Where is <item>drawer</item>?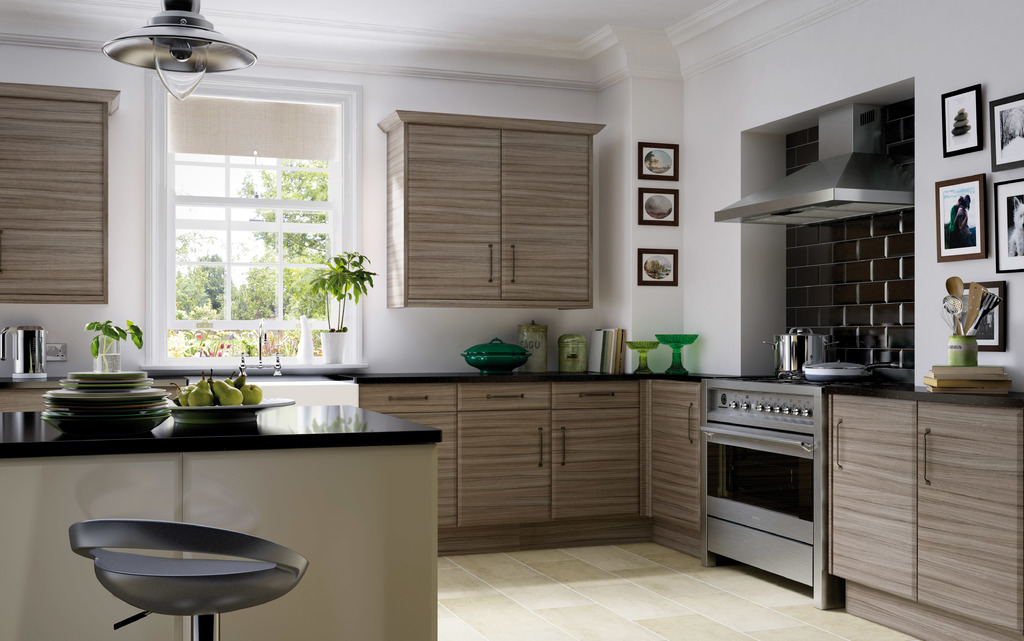
locate(552, 380, 640, 410).
